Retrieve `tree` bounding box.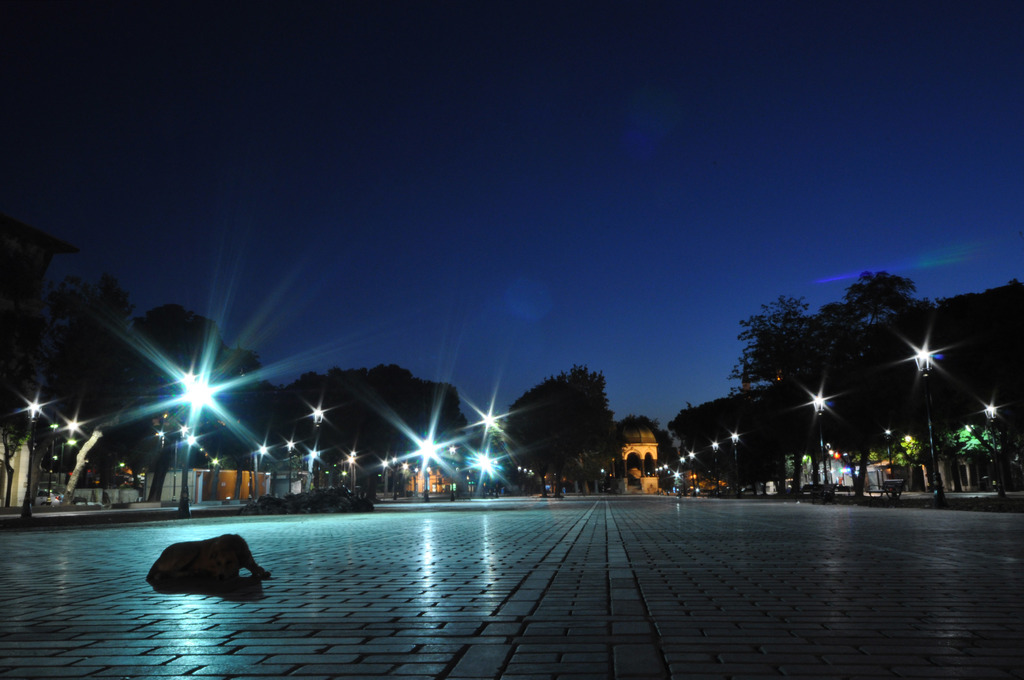
Bounding box: bbox(920, 279, 1023, 504).
